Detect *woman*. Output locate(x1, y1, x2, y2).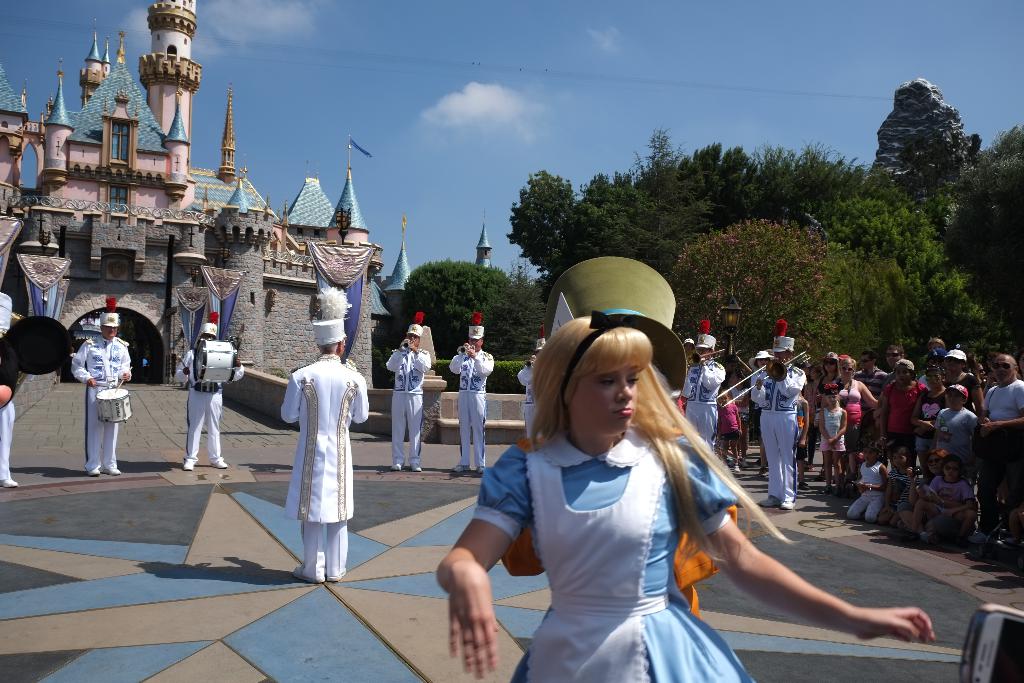
locate(831, 357, 877, 487).
